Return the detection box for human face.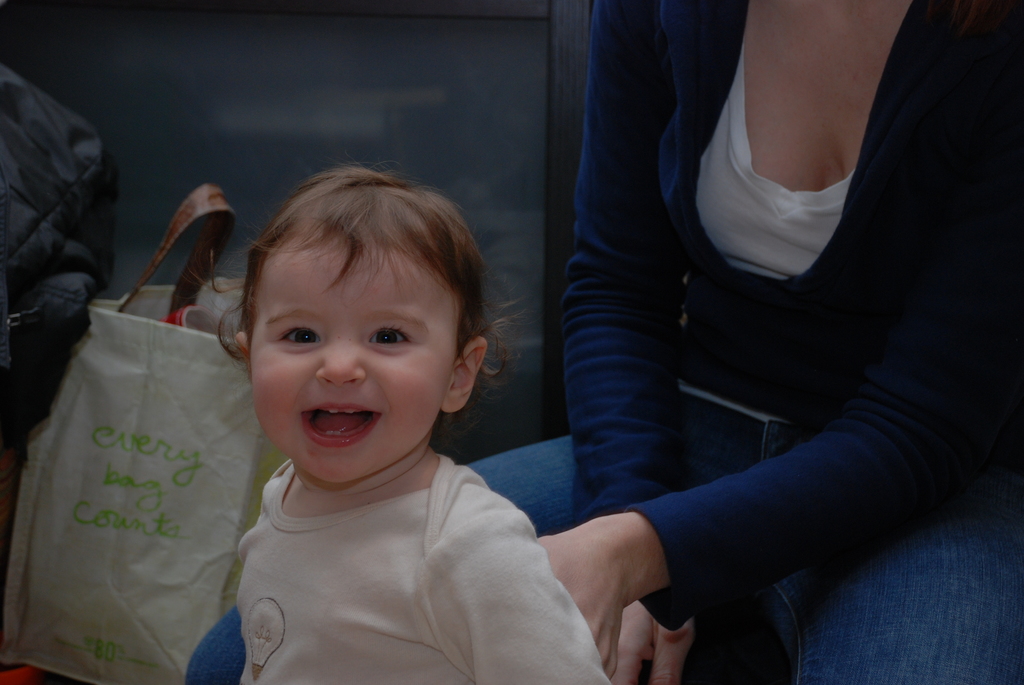
x1=250, y1=240, x2=450, y2=488.
